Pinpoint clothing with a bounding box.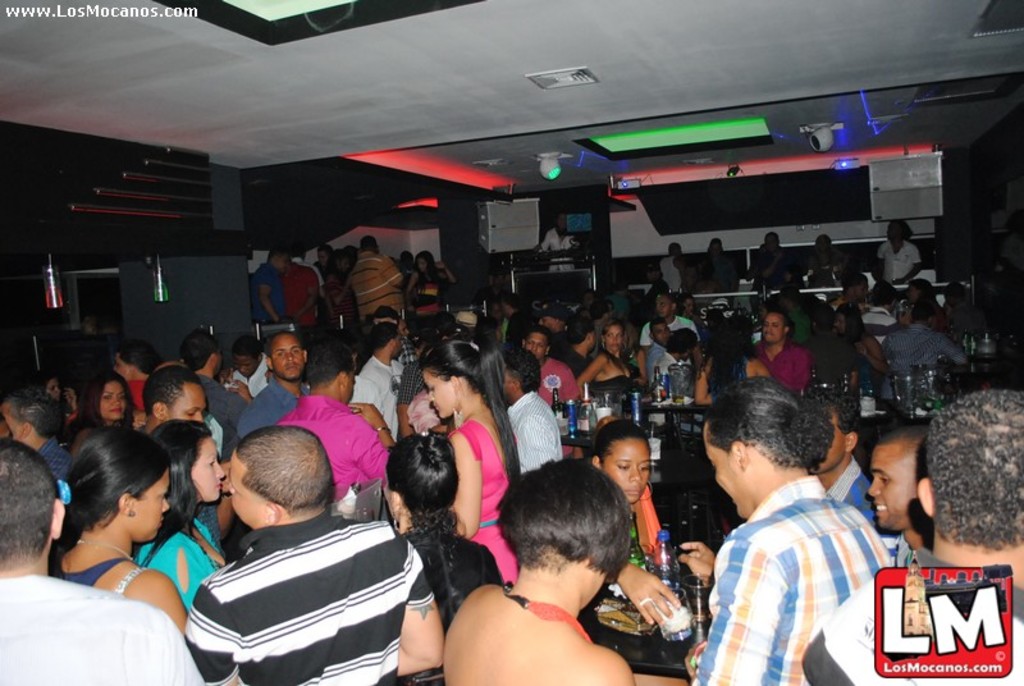
[x1=448, y1=413, x2=526, y2=578].
